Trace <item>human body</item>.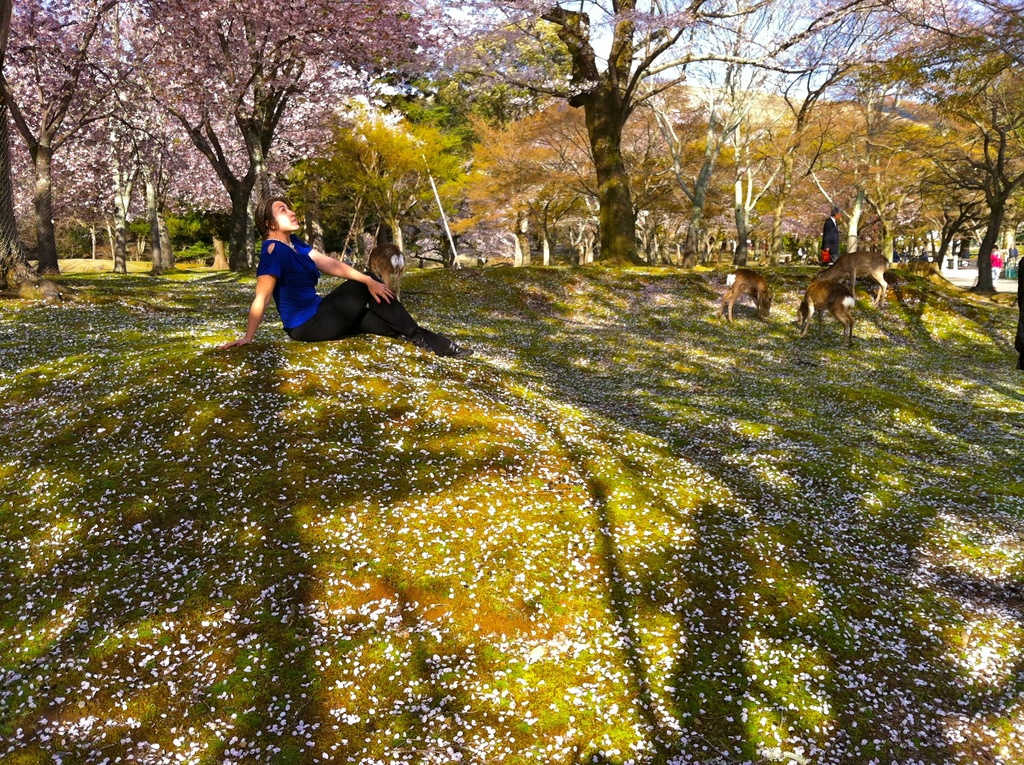
Traced to BBox(216, 195, 467, 356).
